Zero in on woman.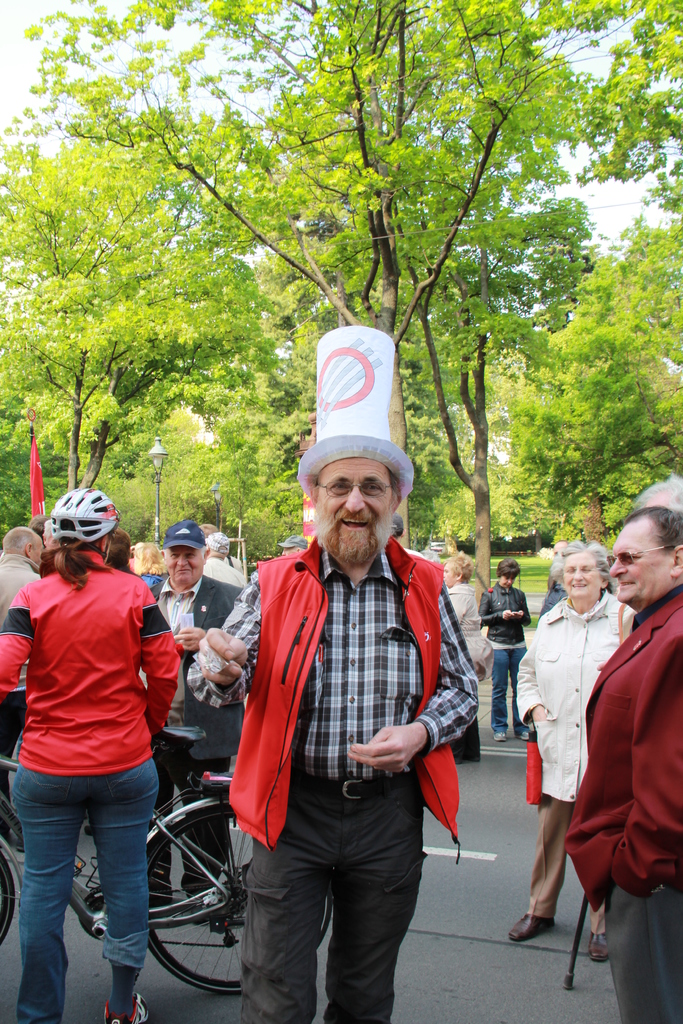
Zeroed in: x1=0, y1=490, x2=185, y2=1023.
